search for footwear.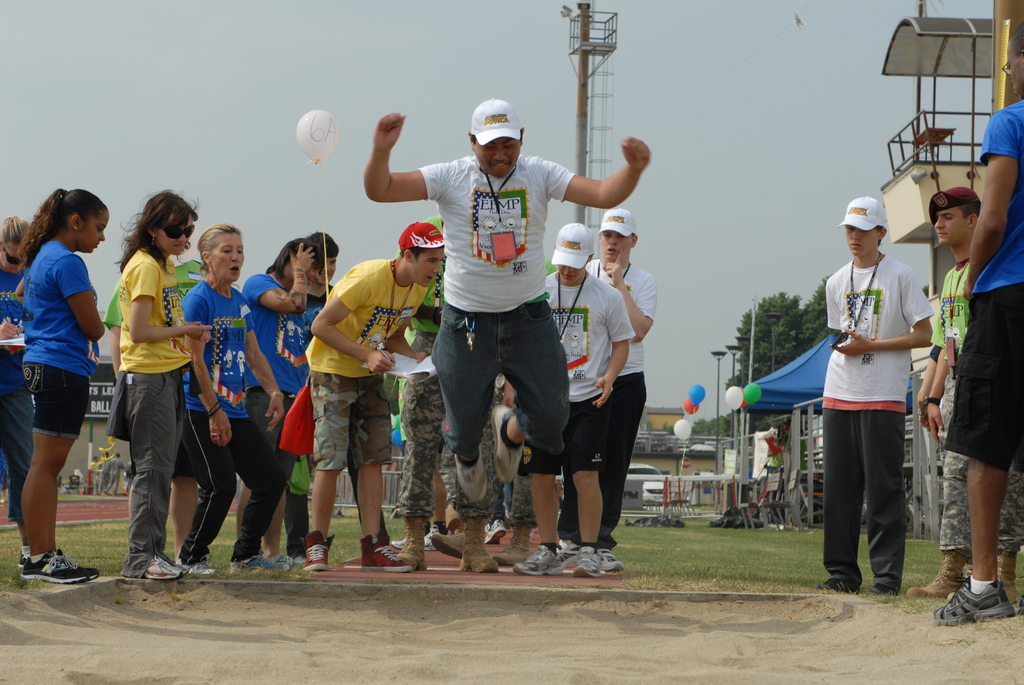
Found at region(466, 382, 536, 474).
